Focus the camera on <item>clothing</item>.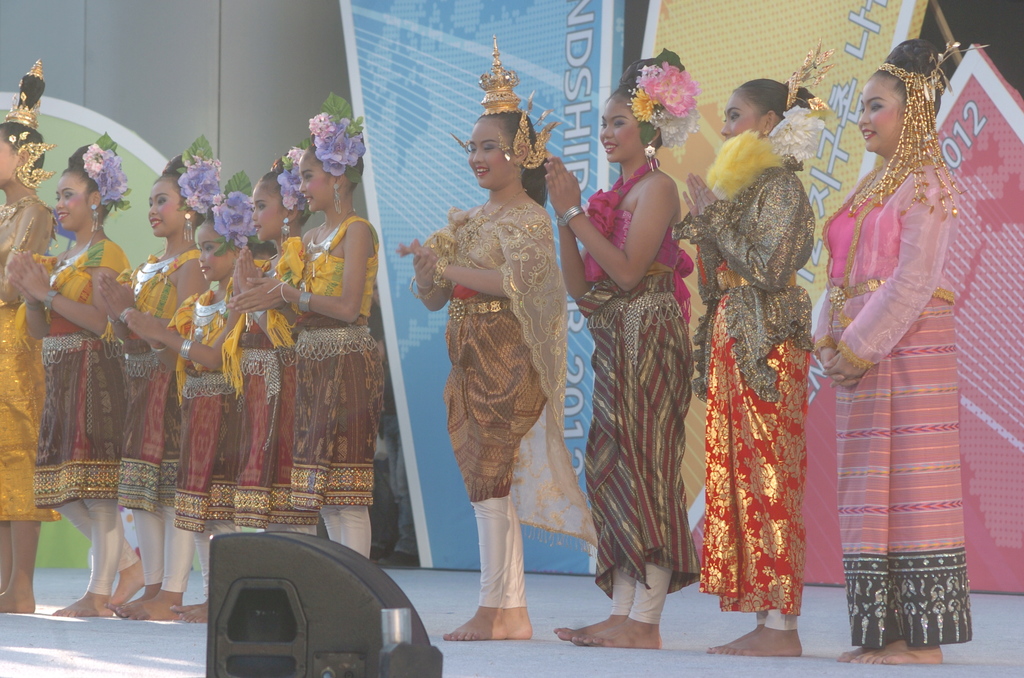
Focus region: [x1=120, y1=247, x2=194, y2=600].
